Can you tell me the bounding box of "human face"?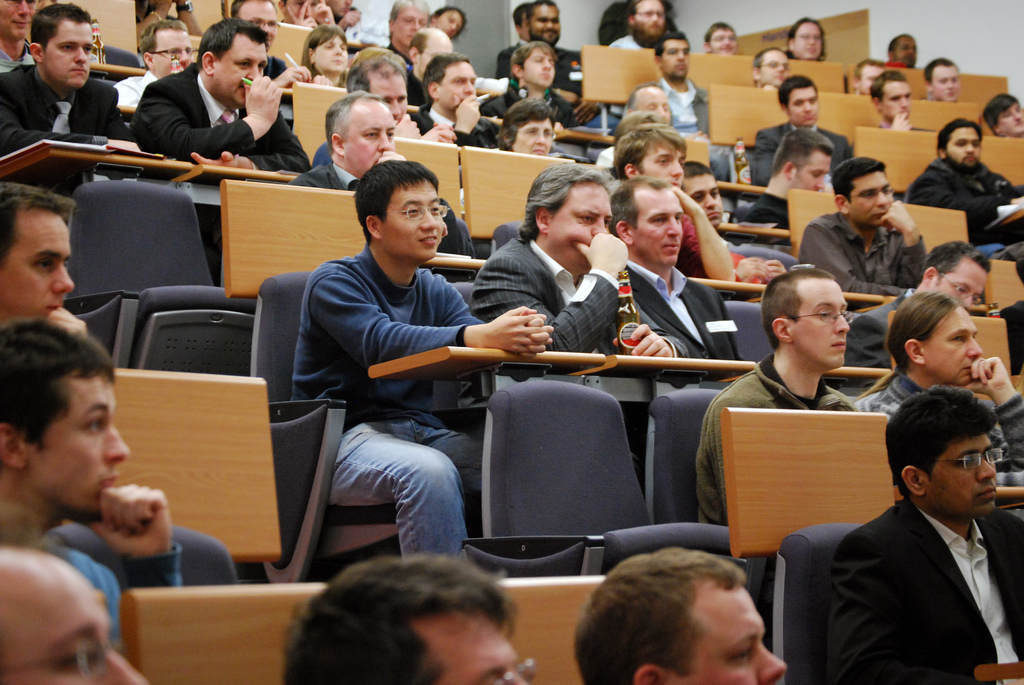
bbox(31, 372, 134, 520).
